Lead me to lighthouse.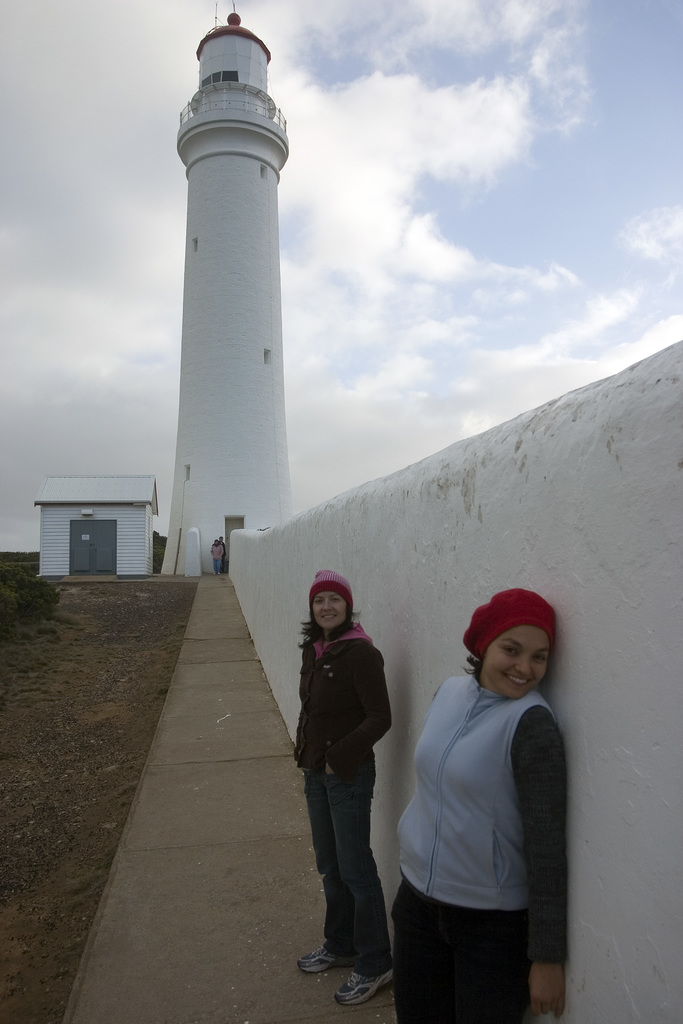
Lead to (142,0,325,604).
